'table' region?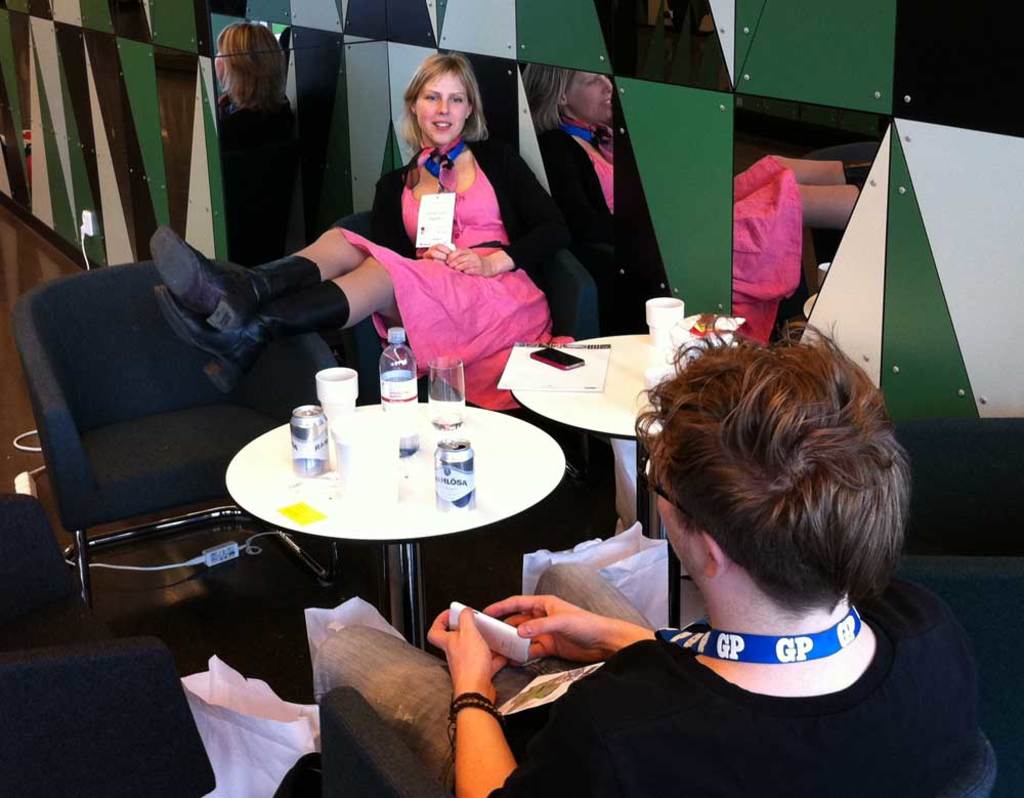
{"x1": 502, "y1": 337, "x2": 731, "y2": 542}
